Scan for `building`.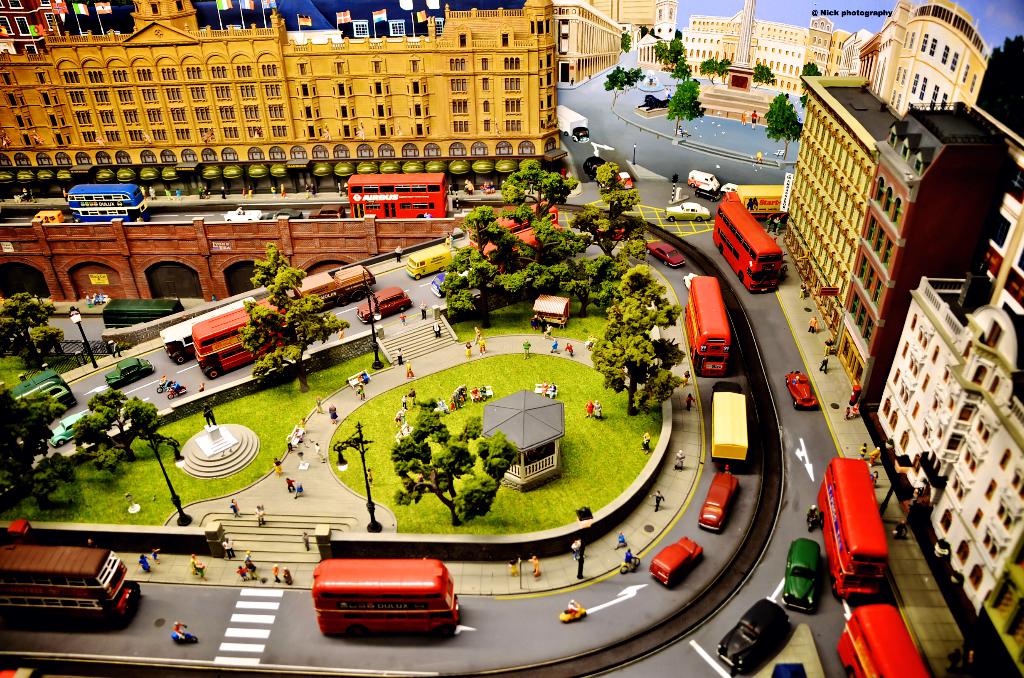
Scan result: [x1=684, y1=0, x2=851, y2=95].
